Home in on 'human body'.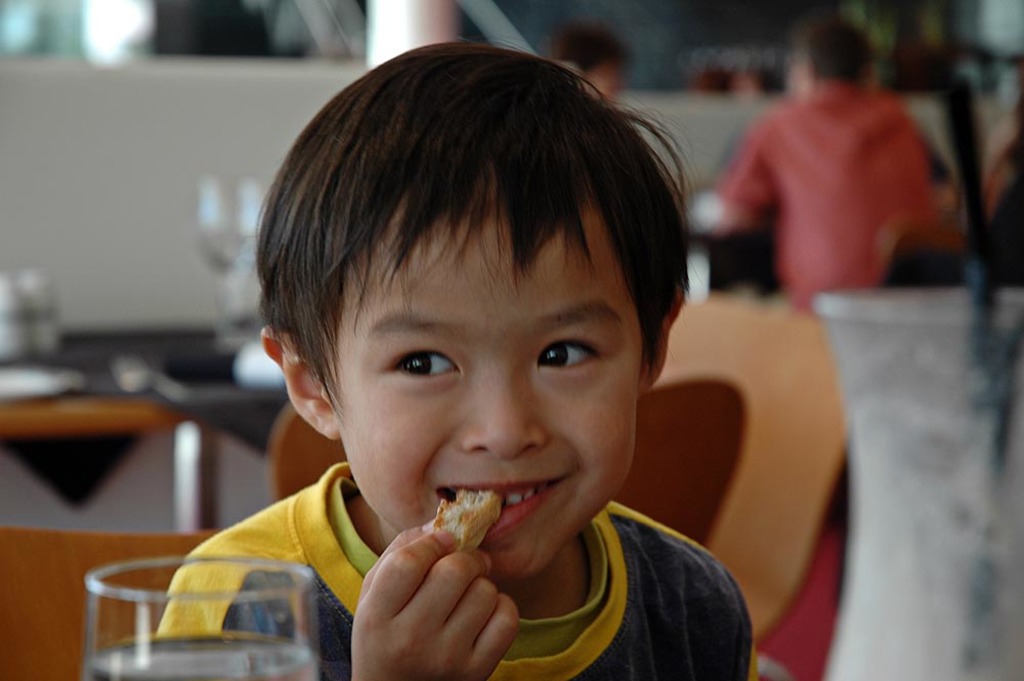
Homed in at box(195, 74, 828, 673).
